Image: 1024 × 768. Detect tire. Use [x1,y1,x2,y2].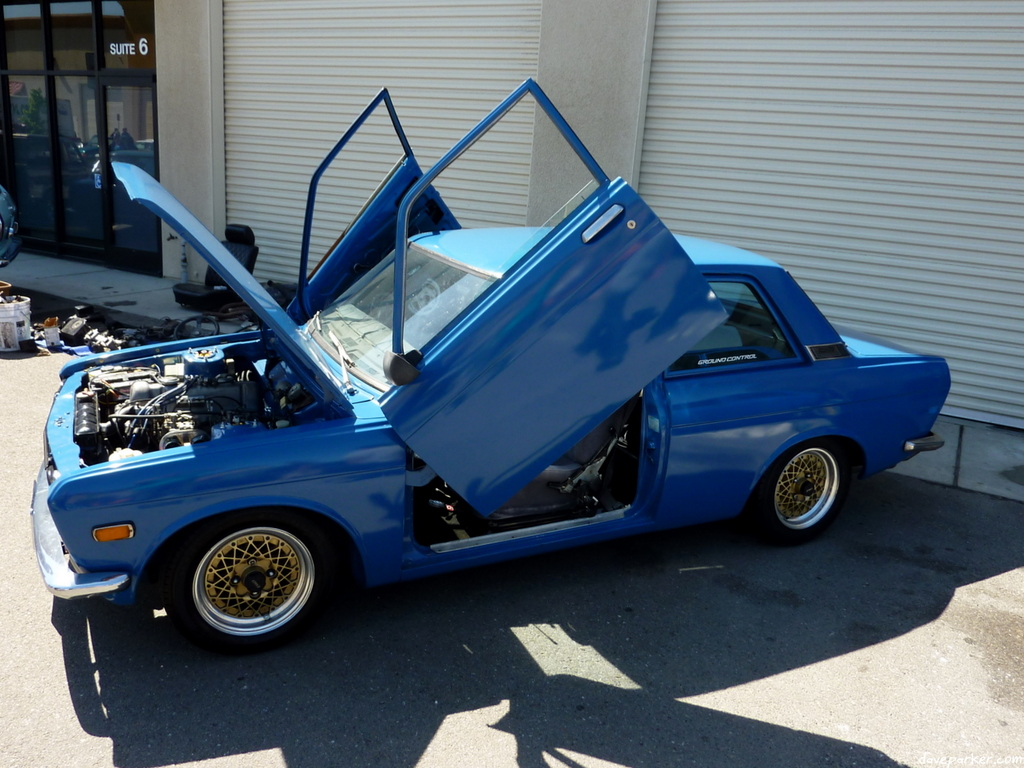
[746,435,858,544].
